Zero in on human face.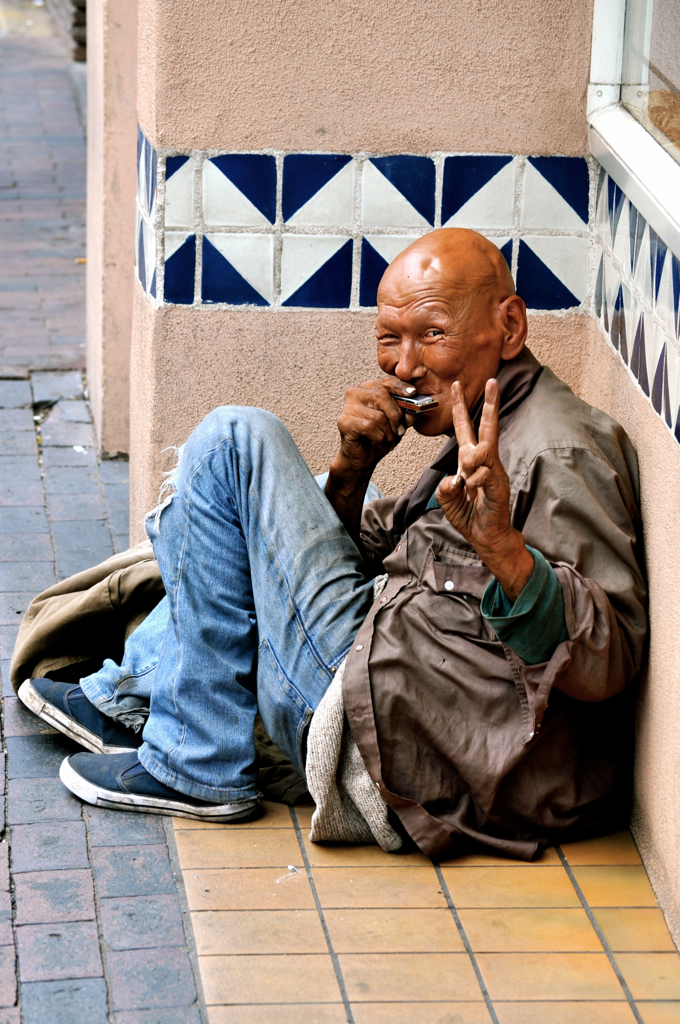
Zeroed in: crop(378, 276, 472, 429).
